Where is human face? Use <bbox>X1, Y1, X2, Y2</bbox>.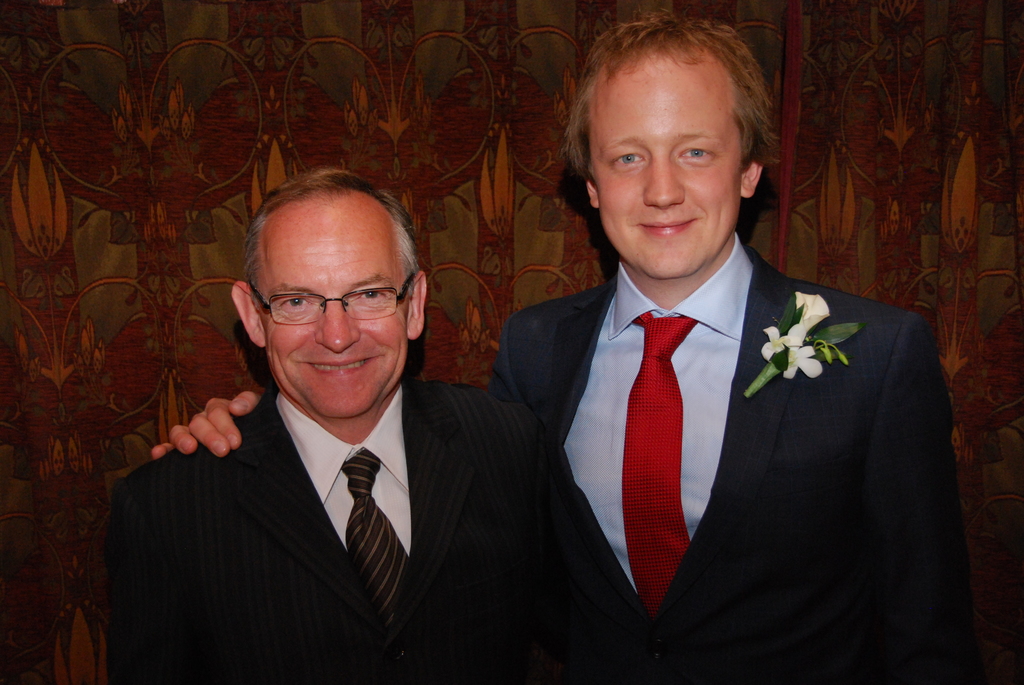
<bbox>597, 50, 740, 280</bbox>.
